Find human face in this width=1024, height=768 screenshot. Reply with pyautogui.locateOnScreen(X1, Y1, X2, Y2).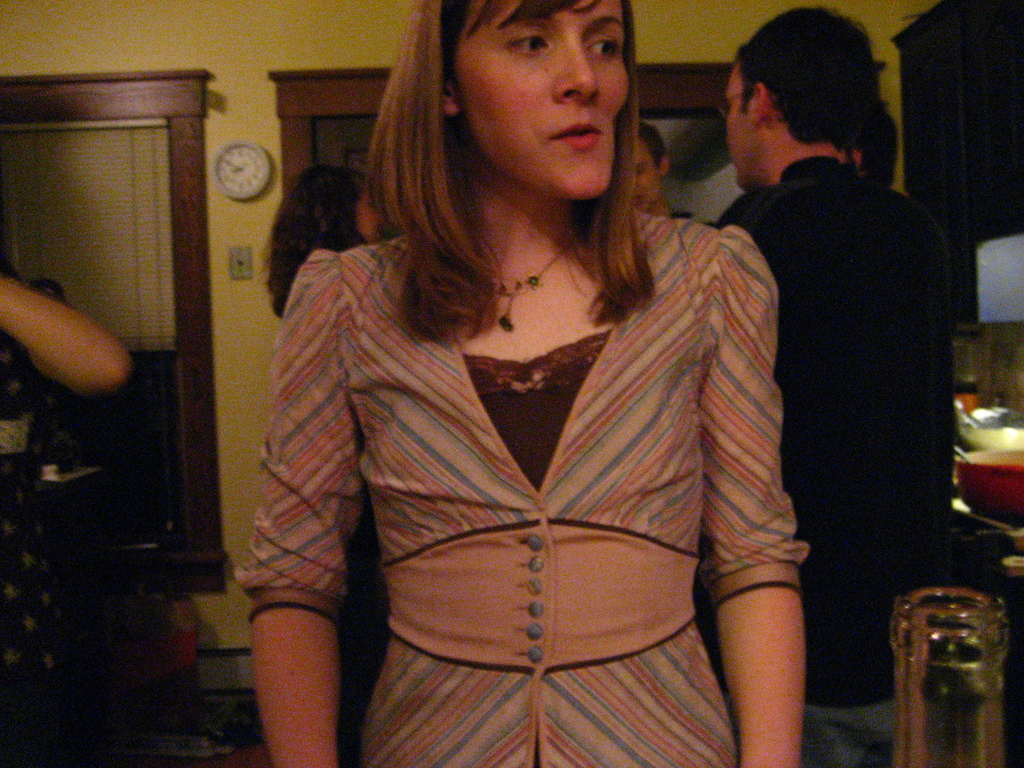
pyautogui.locateOnScreen(633, 145, 657, 221).
